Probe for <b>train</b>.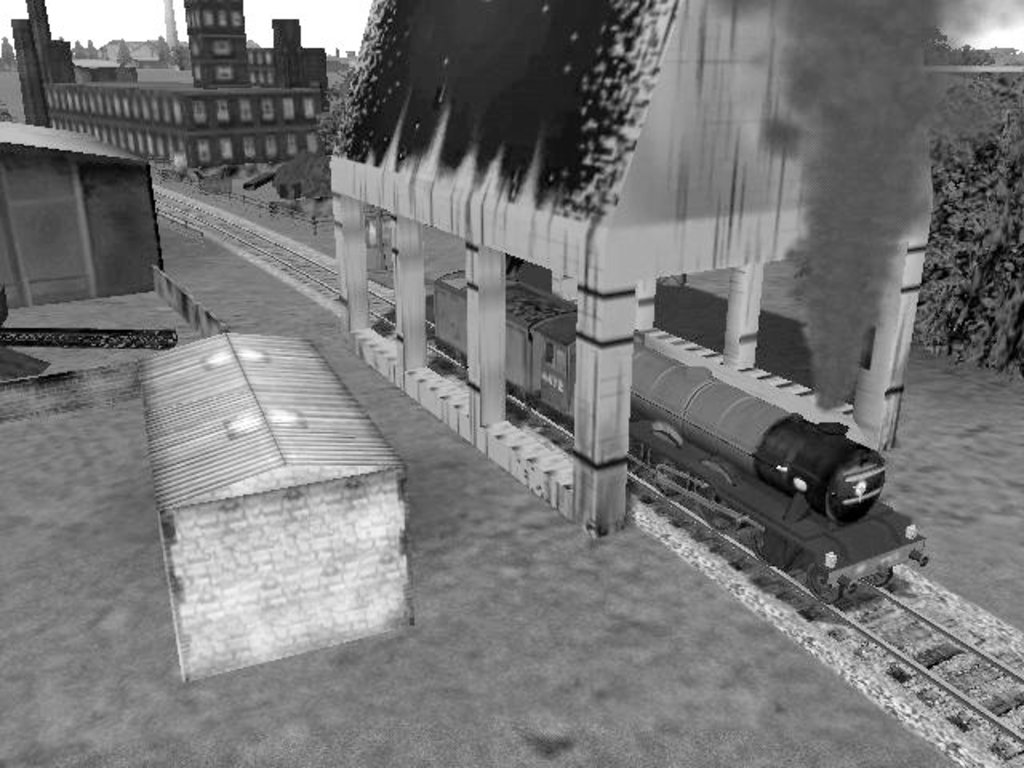
Probe result: (x1=437, y1=264, x2=933, y2=603).
